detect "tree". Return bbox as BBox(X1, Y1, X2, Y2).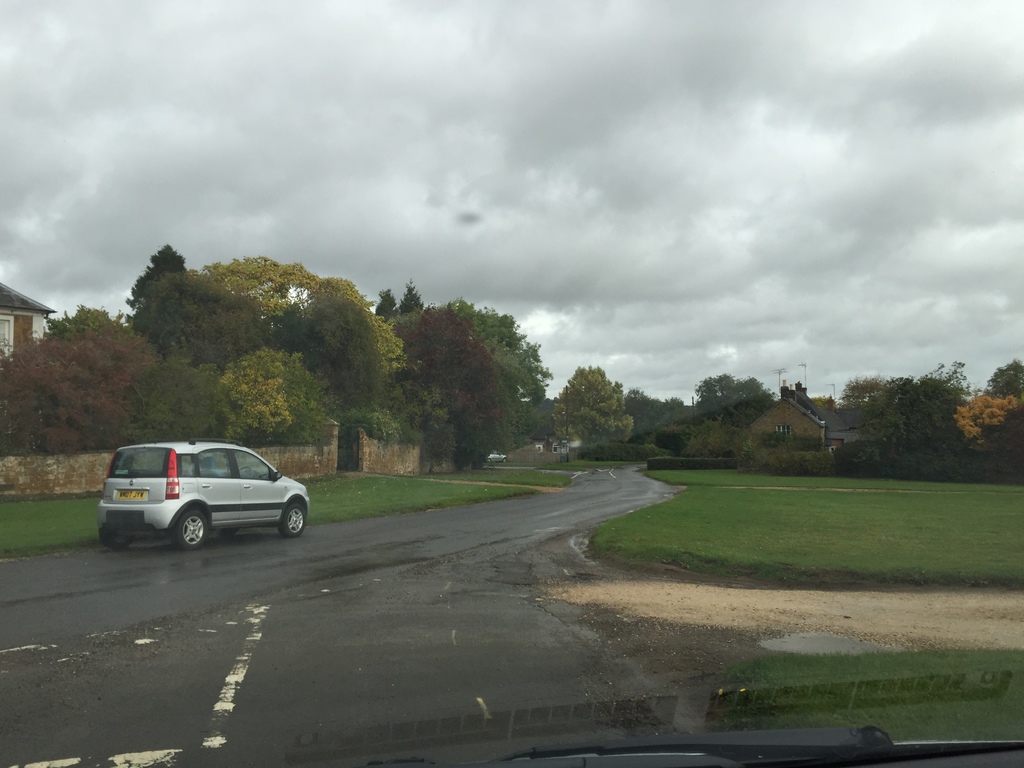
BBox(438, 303, 556, 451).
